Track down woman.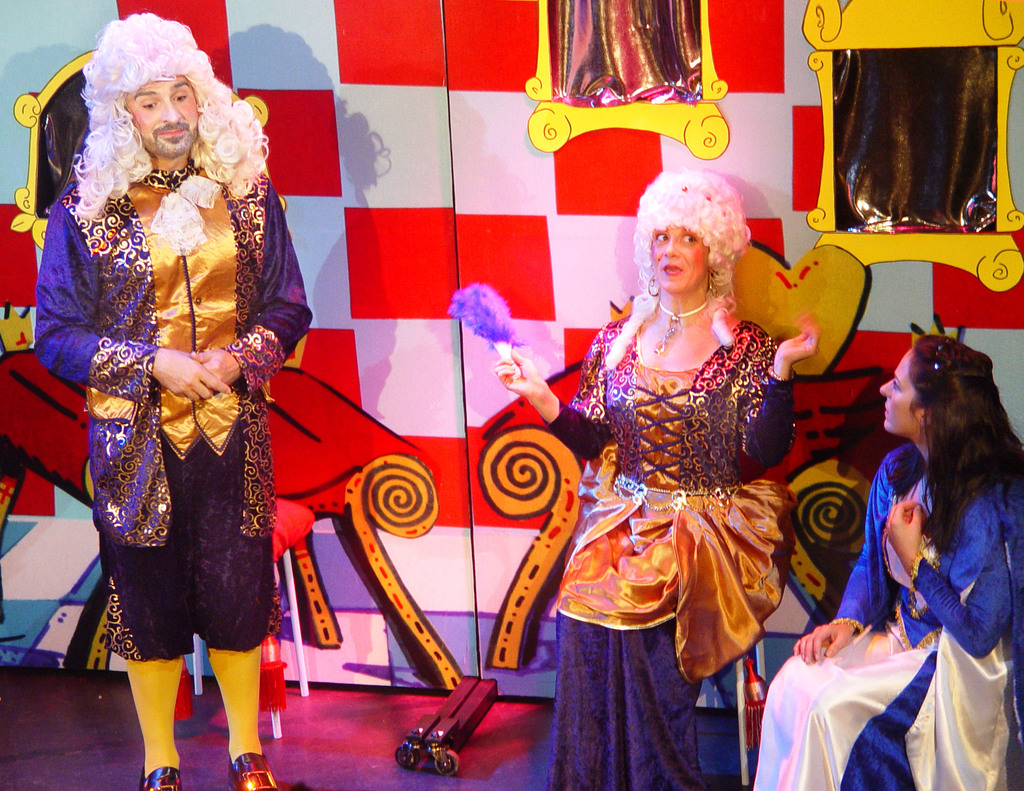
Tracked to [x1=751, y1=327, x2=1023, y2=790].
